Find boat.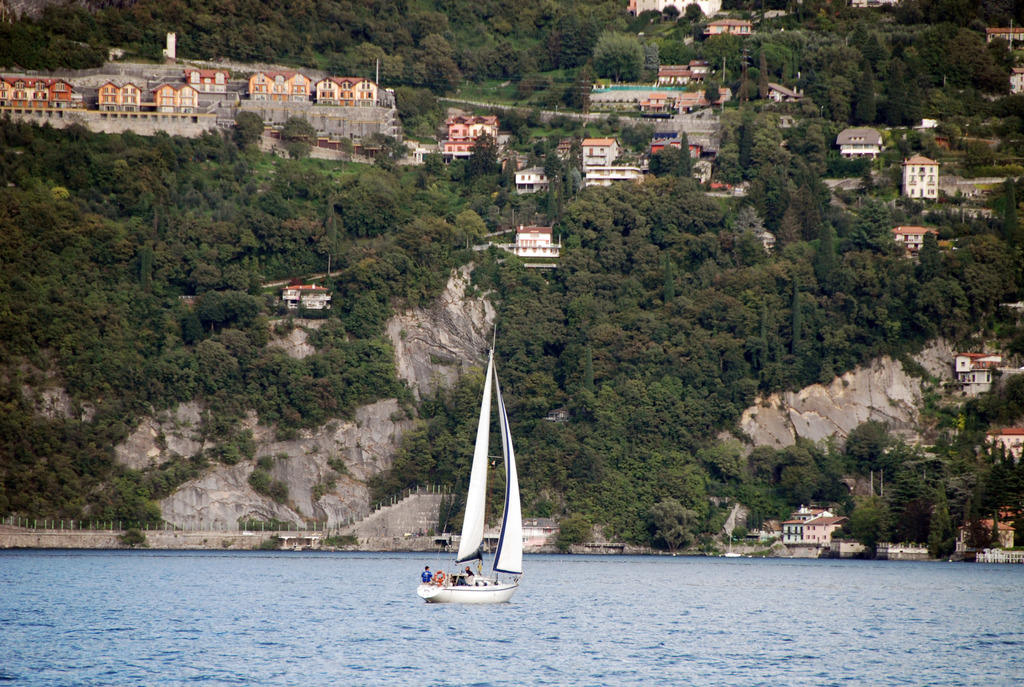
box(413, 326, 522, 604).
